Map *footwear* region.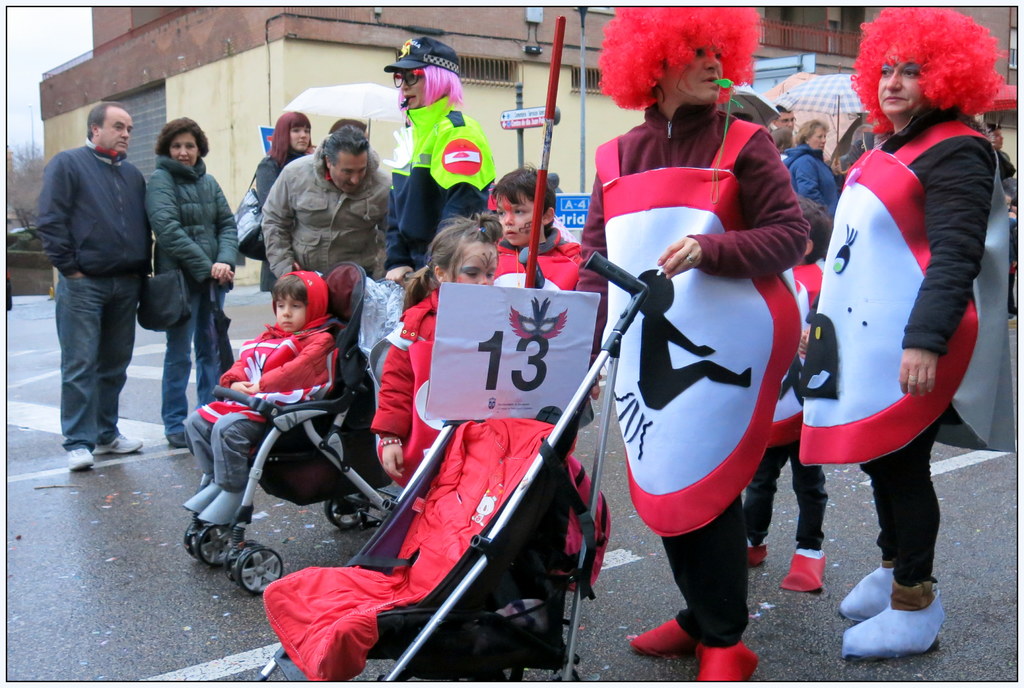
Mapped to x1=162 y1=425 x2=189 y2=449.
